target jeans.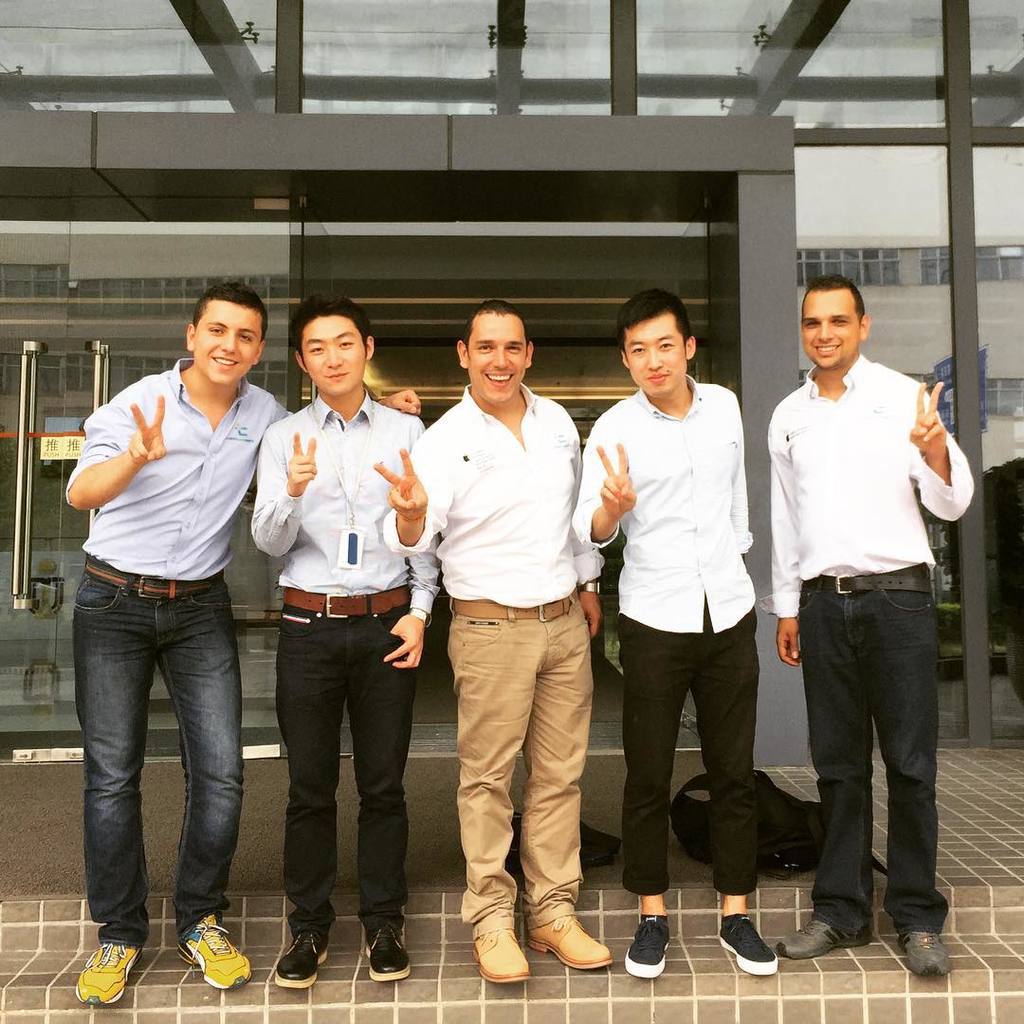
Target region: 804/552/939/945.
